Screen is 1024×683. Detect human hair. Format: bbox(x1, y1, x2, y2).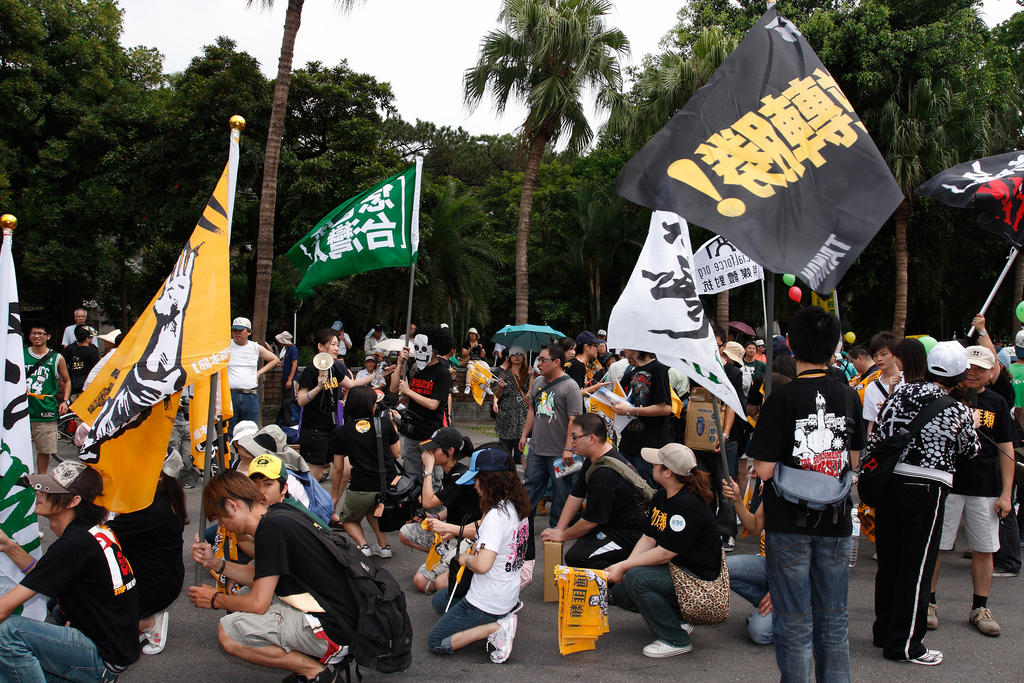
bbox(541, 345, 566, 372).
